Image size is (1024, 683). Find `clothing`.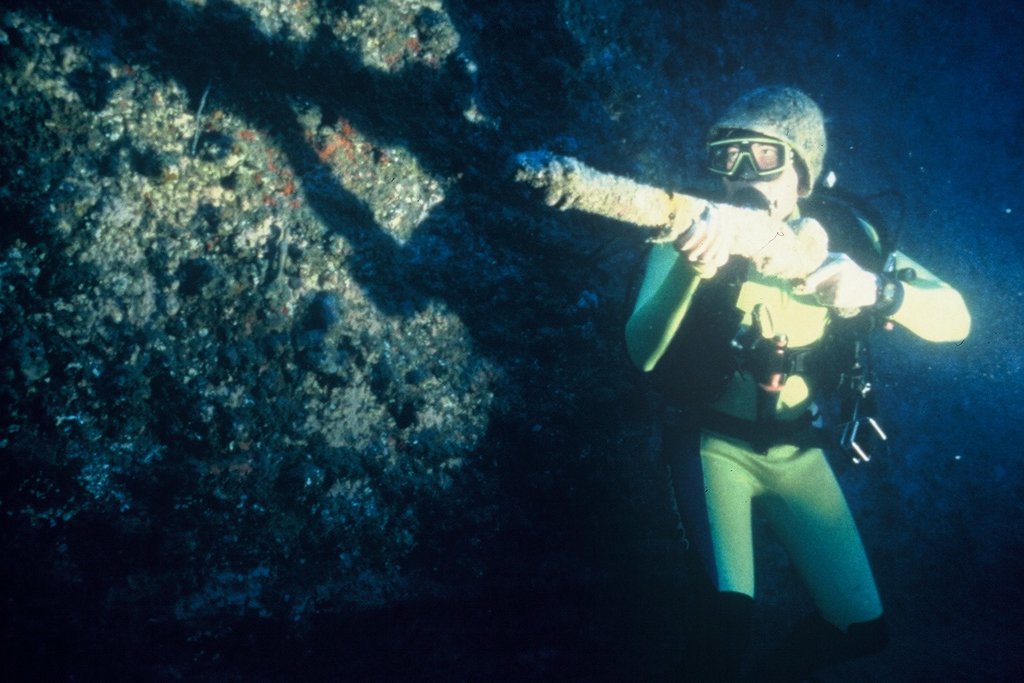
pyautogui.locateOnScreen(633, 199, 972, 620).
